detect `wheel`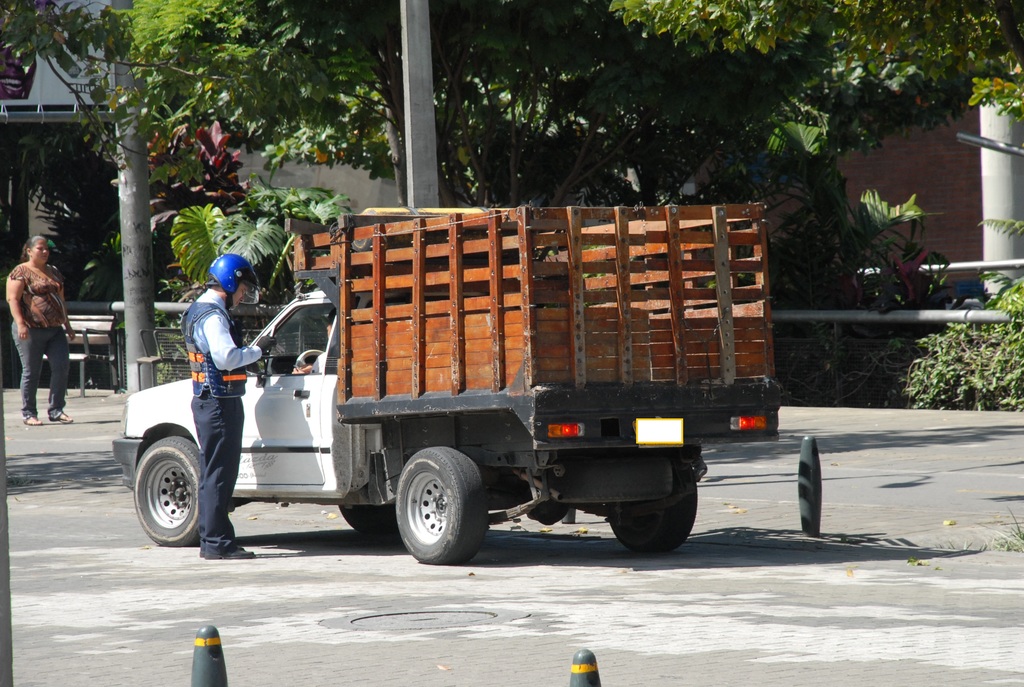
{"left": 294, "top": 349, "right": 323, "bottom": 375}
